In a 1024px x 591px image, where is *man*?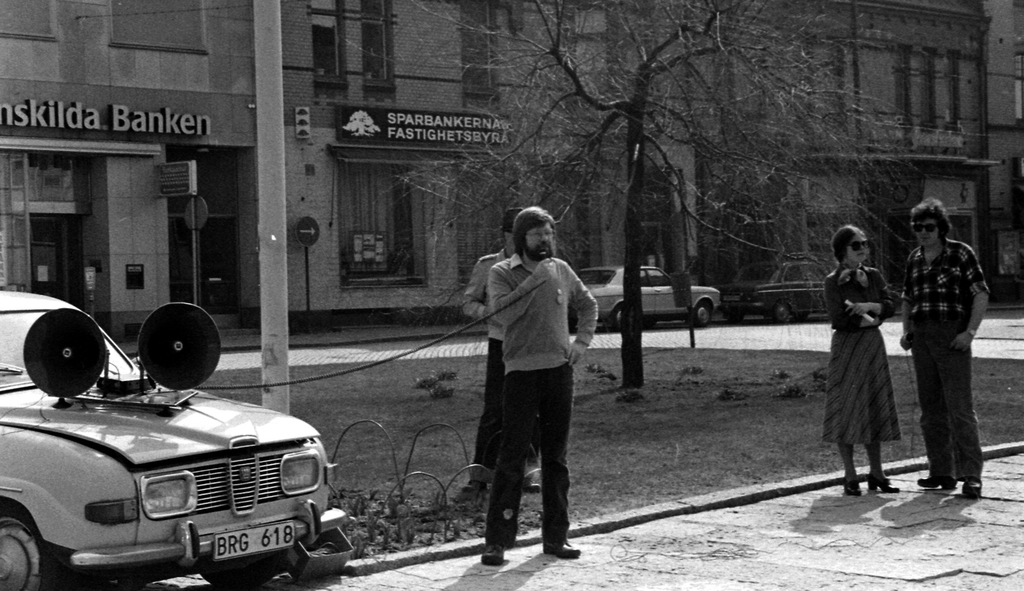
463 206 545 492.
